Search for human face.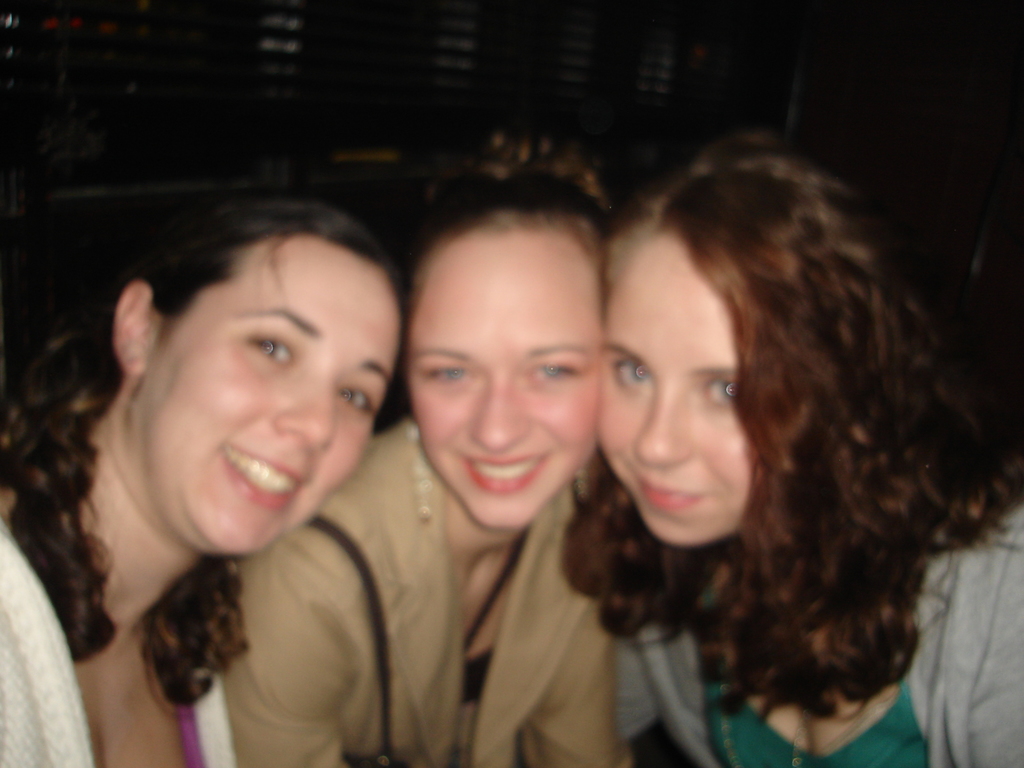
Found at [142,232,404,554].
